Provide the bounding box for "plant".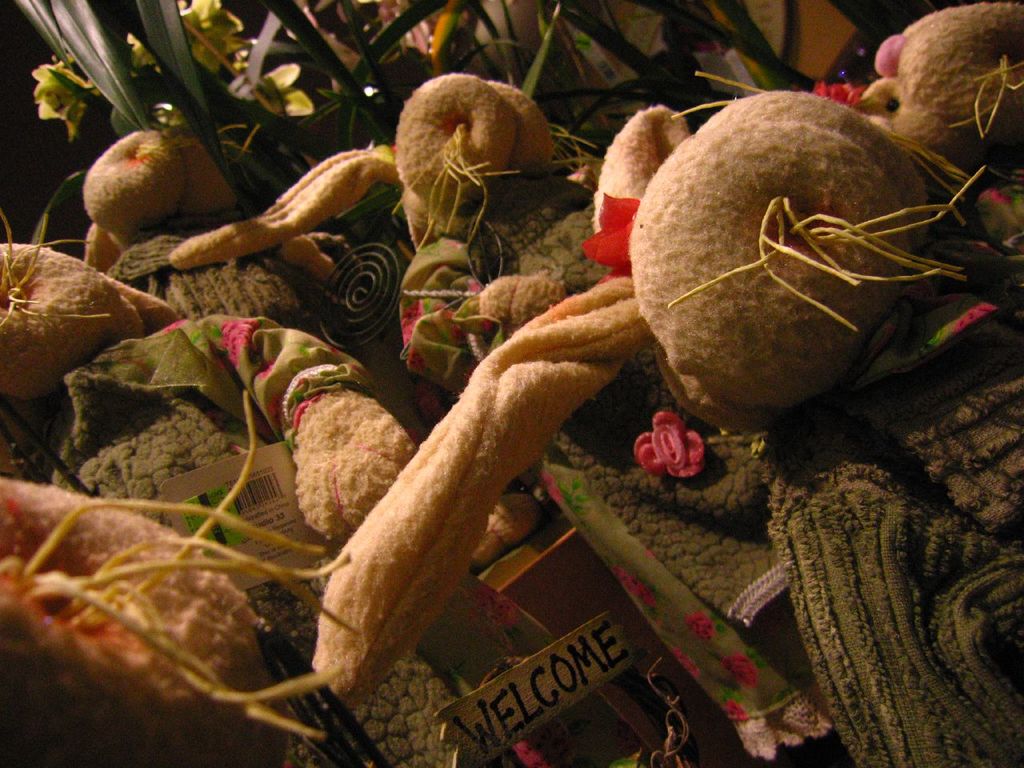
BBox(0, 0, 898, 210).
